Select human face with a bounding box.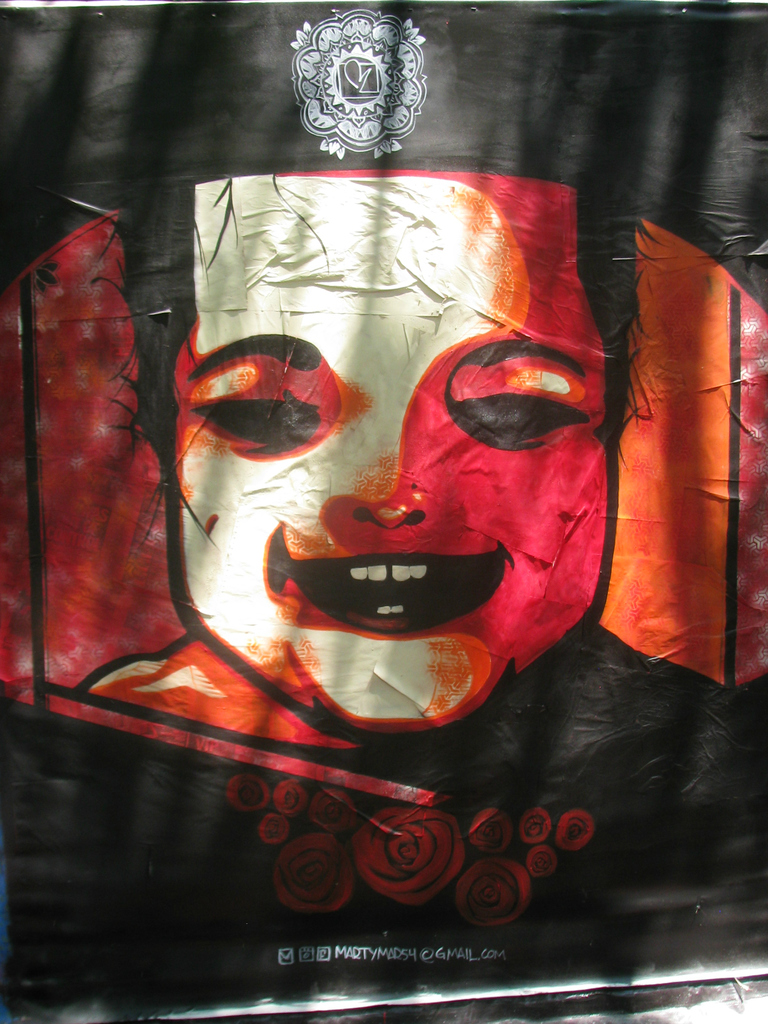
x1=177, y1=168, x2=611, y2=730.
